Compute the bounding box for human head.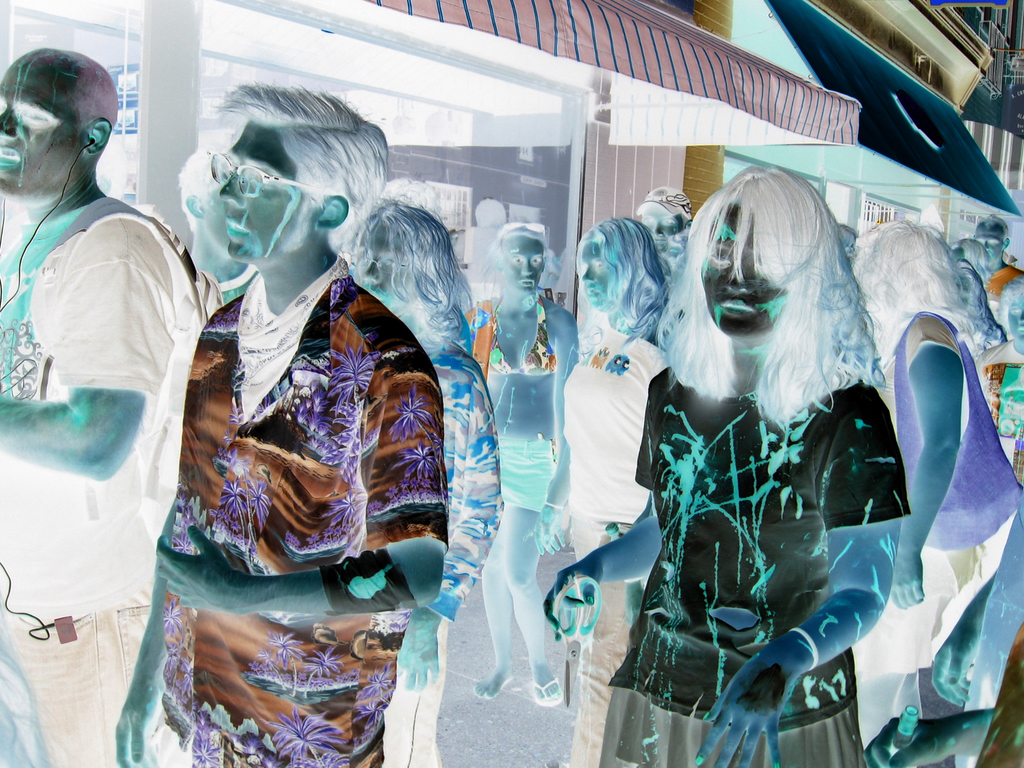
bbox=[570, 220, 660, 311].
